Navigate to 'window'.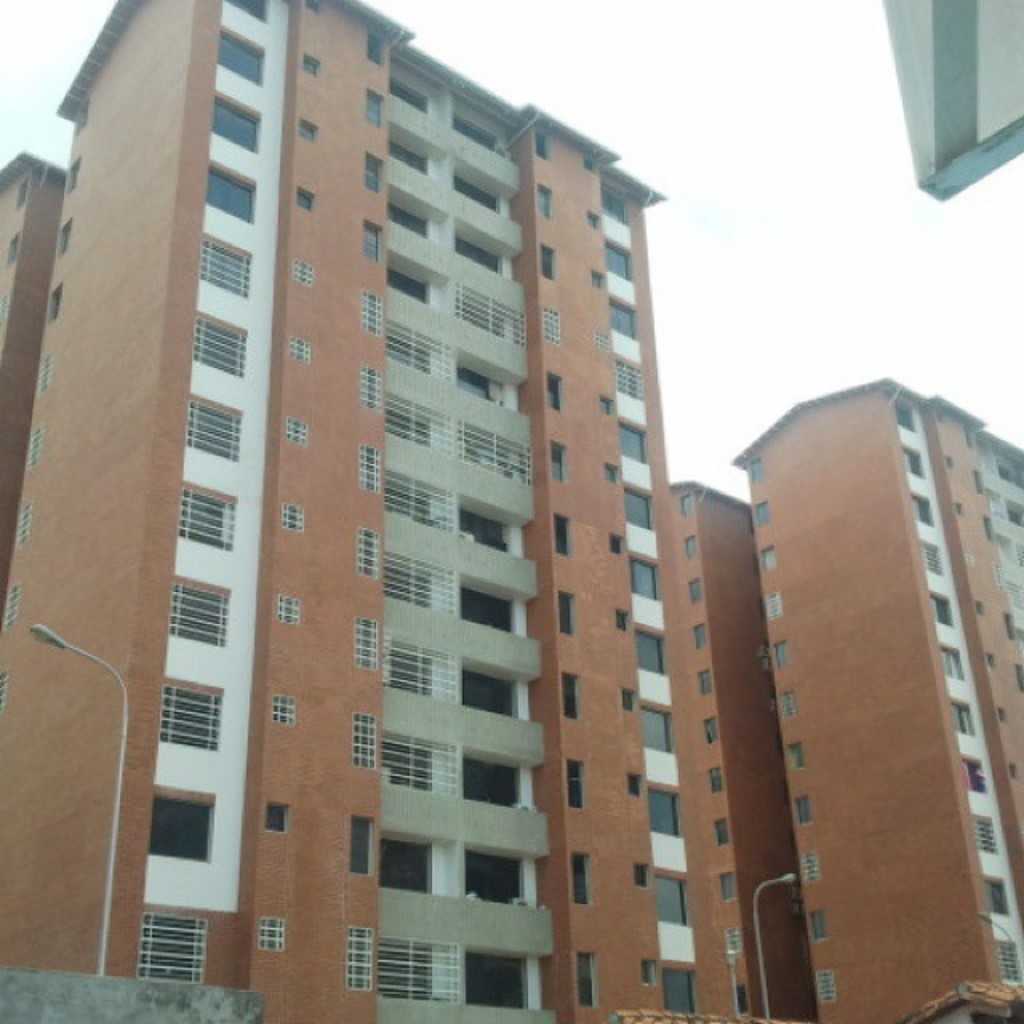
Navigation target: crop(384, 554, 432, 605).
